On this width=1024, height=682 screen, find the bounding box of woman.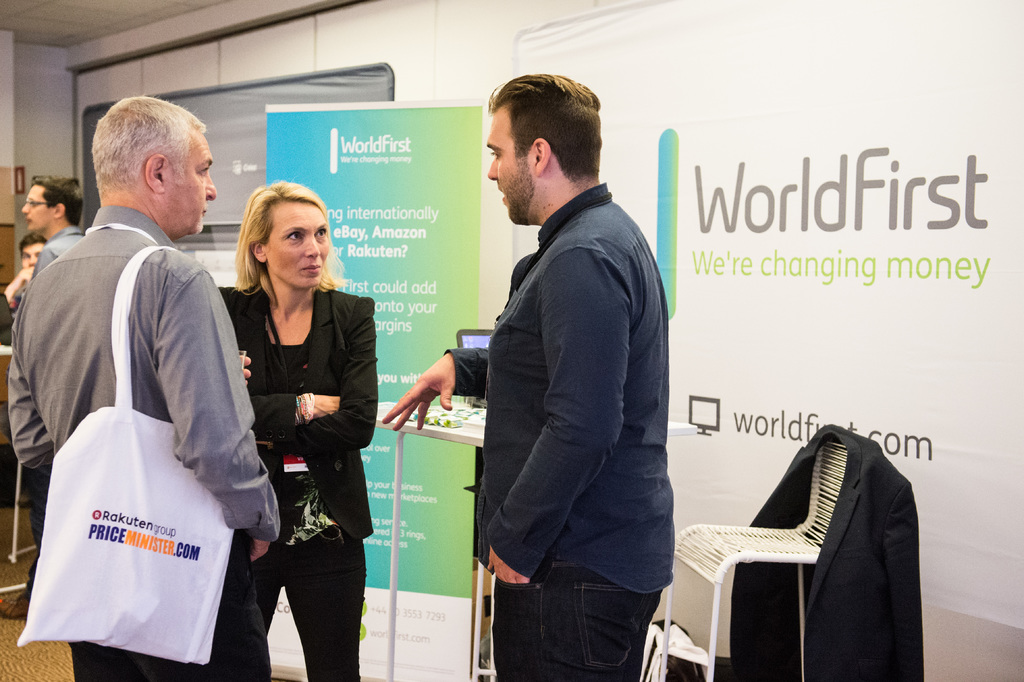
Bounding box: 220:185:372:681.
